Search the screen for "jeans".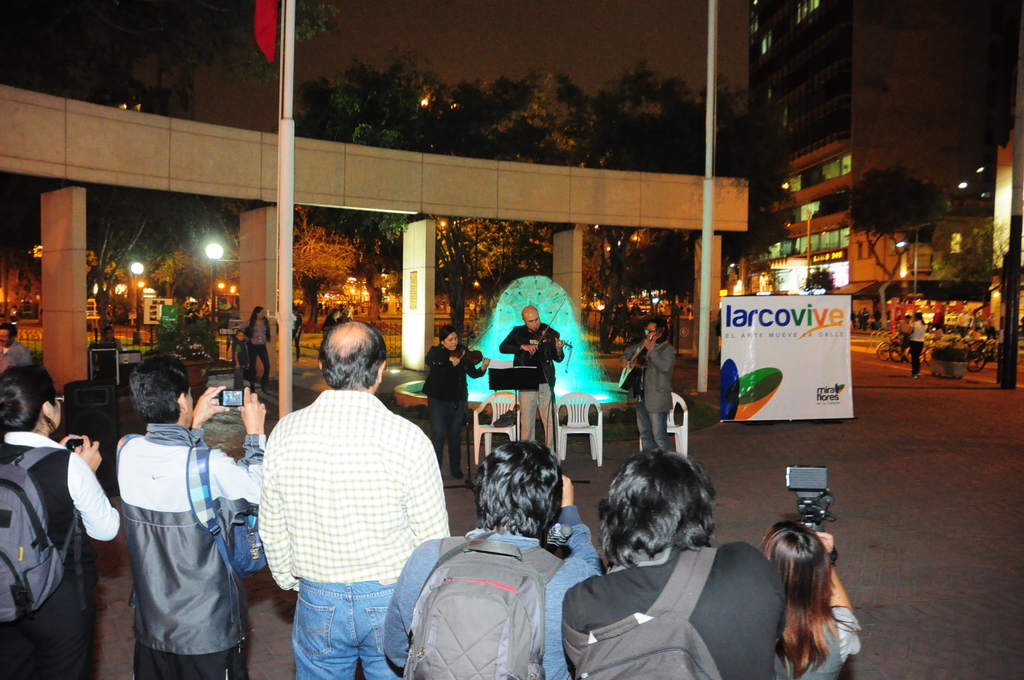
Found at select_region(520, 384, 561, 453).
